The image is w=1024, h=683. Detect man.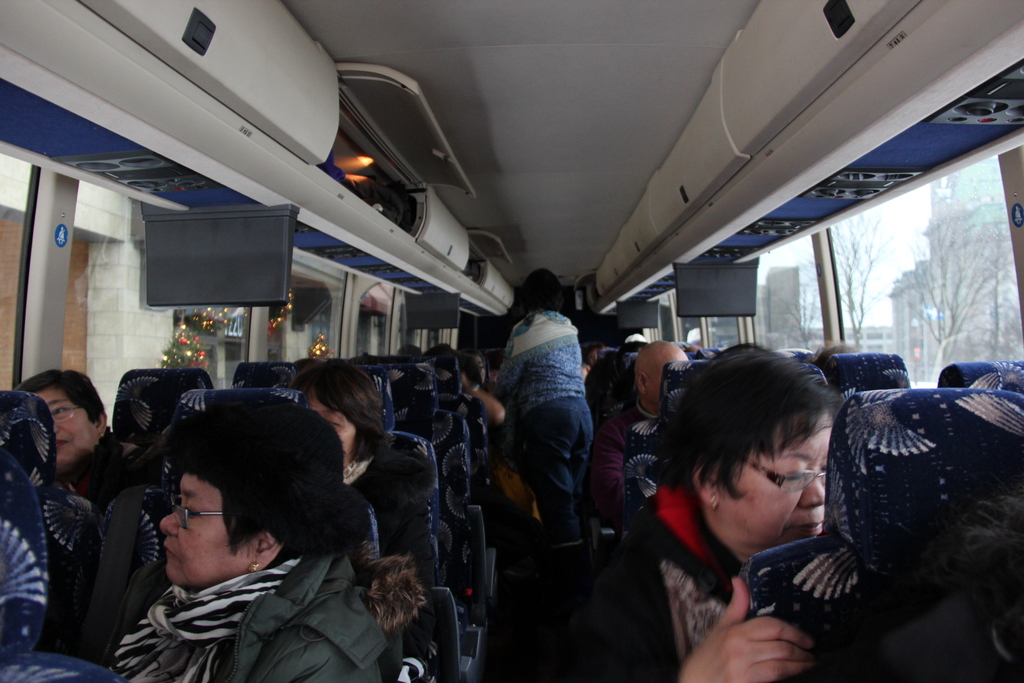
Detection: bbox=(578, 334, 695, 541).
